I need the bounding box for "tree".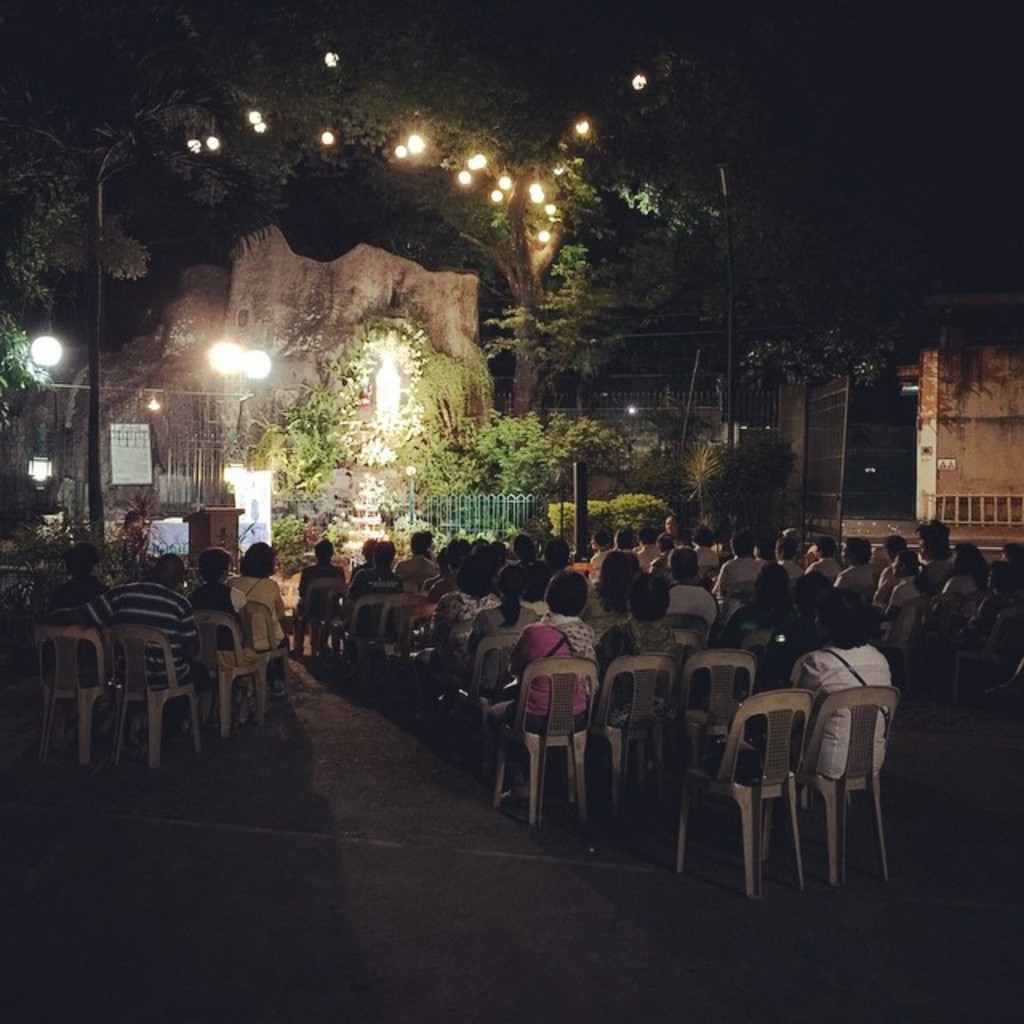
Here it is: <box>0,11,155,459</box>.
